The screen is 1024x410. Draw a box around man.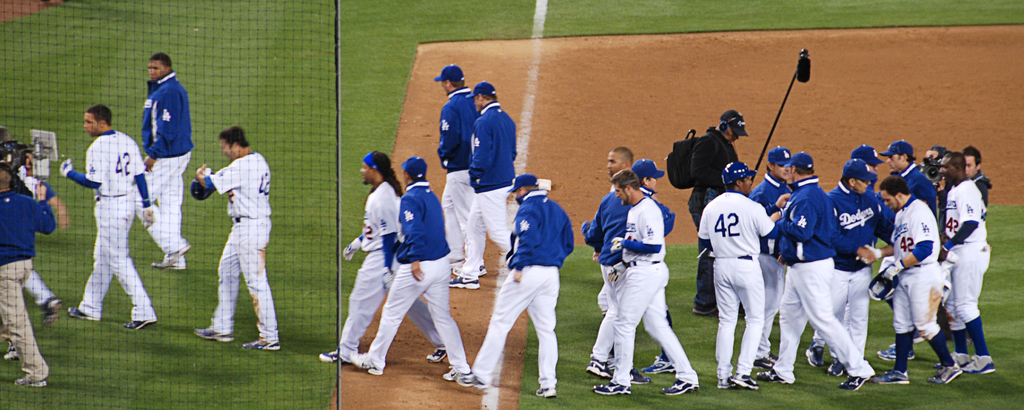
428:60:486:270.
